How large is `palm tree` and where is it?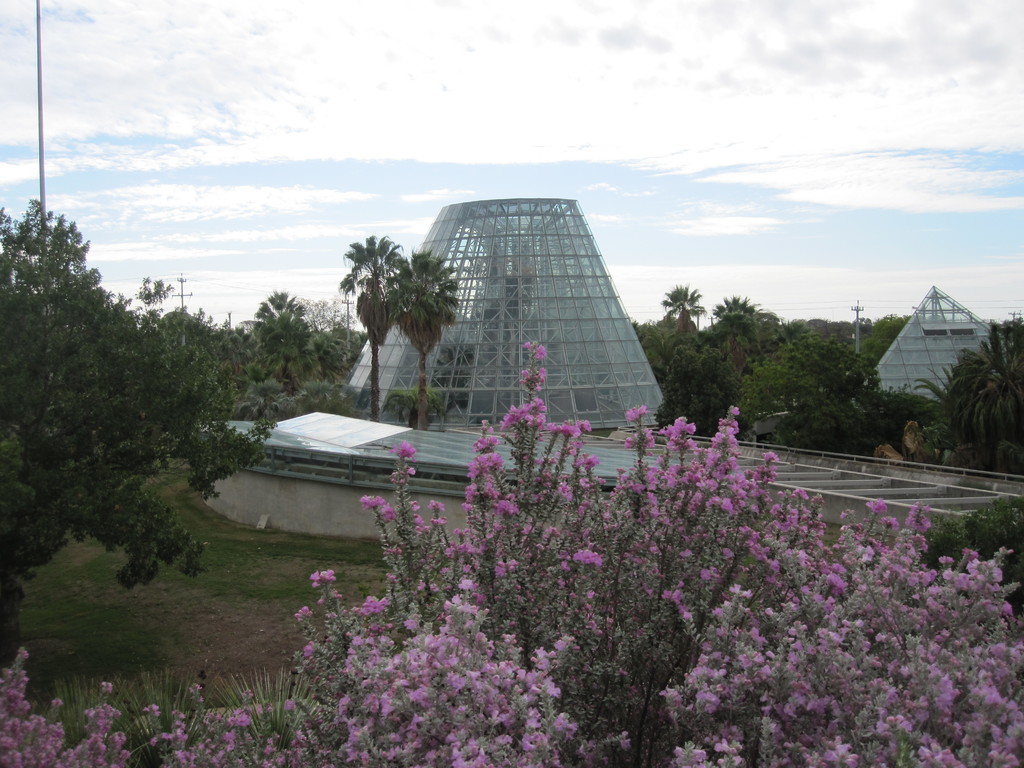
Bounding box: (left=659, top=282, right=706, bottom=349).
